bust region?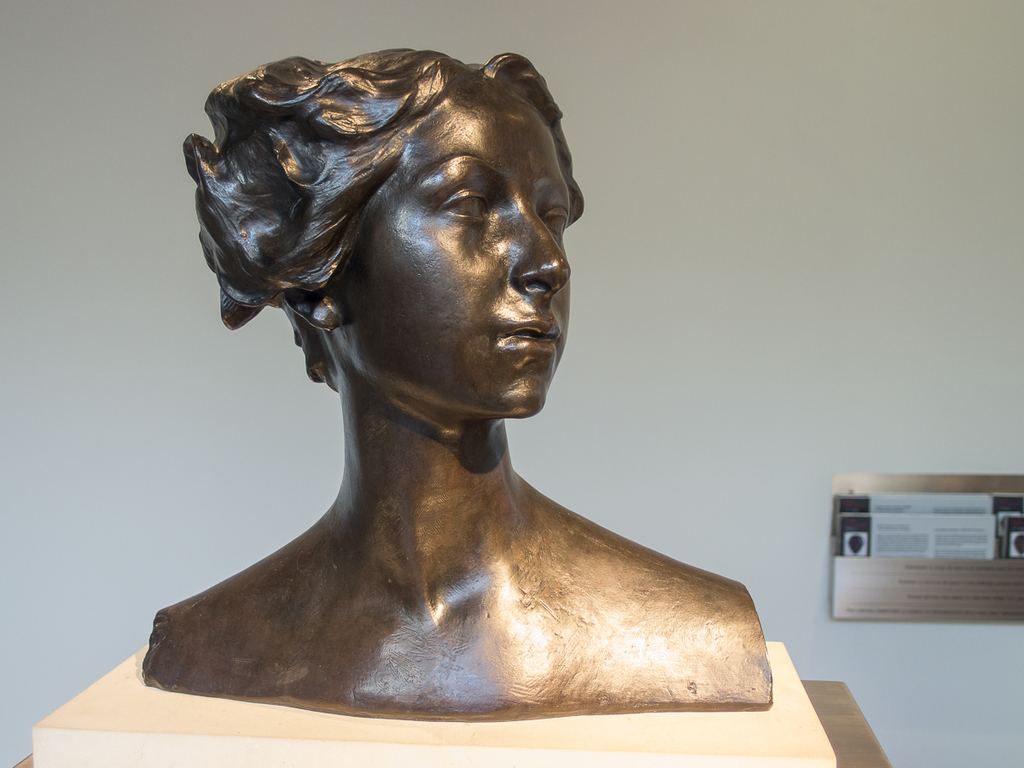
region(140, 47, 771, 720)
